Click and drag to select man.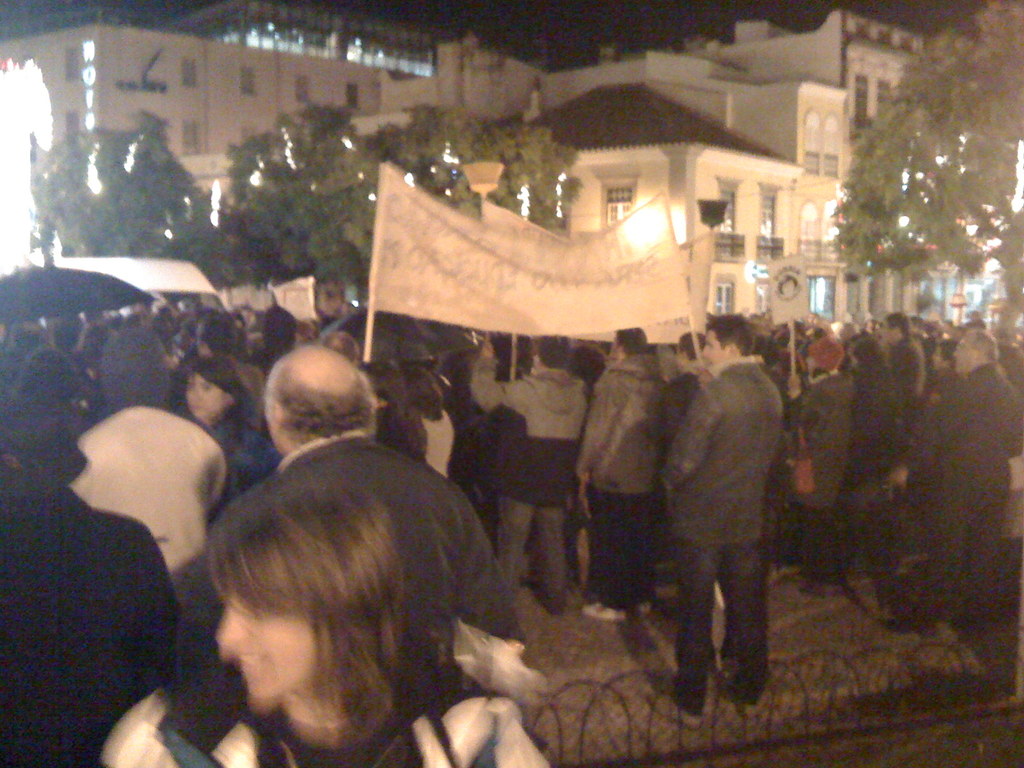
Selection: left=461, top=326, right=593, bottom=625.
